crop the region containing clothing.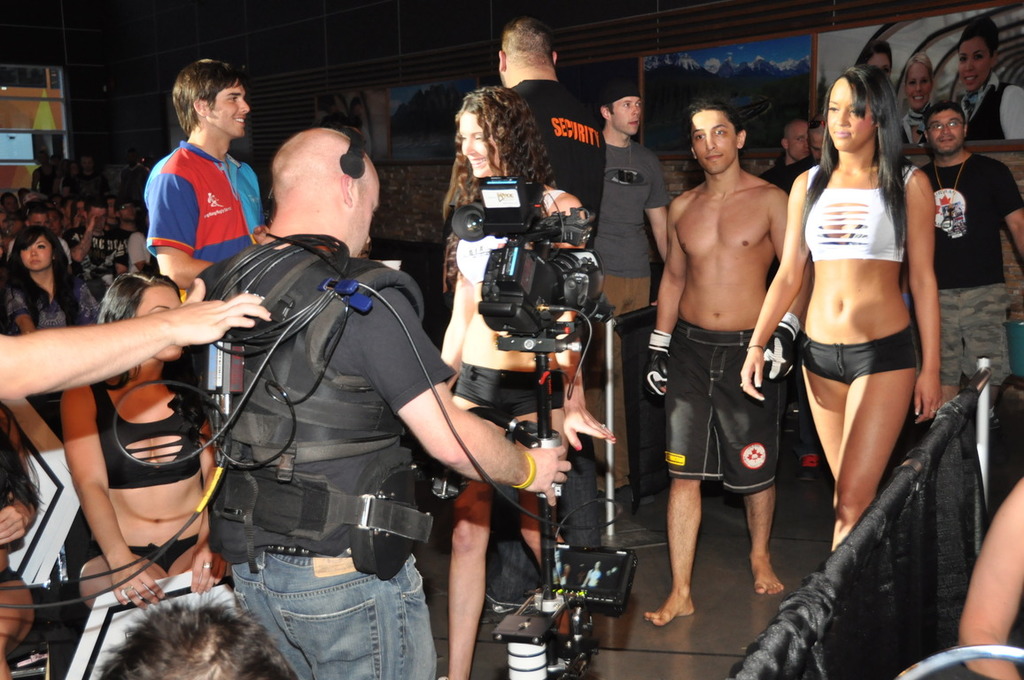
Crop region: {"left": 456, "top": 370, "right": 565, "bottom": 528}.
